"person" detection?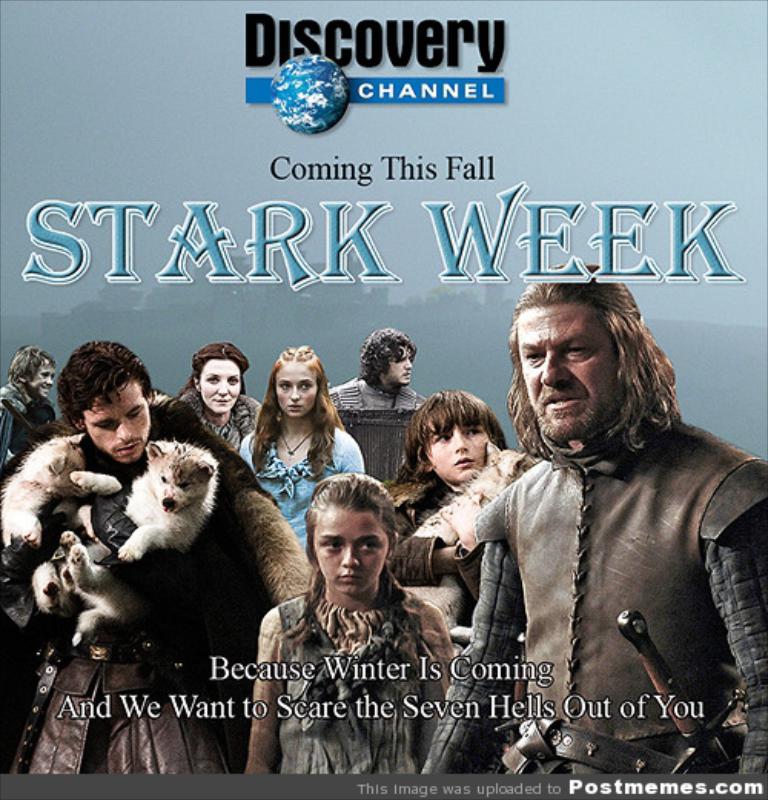
<region>330, 327, 427, 413</region>
